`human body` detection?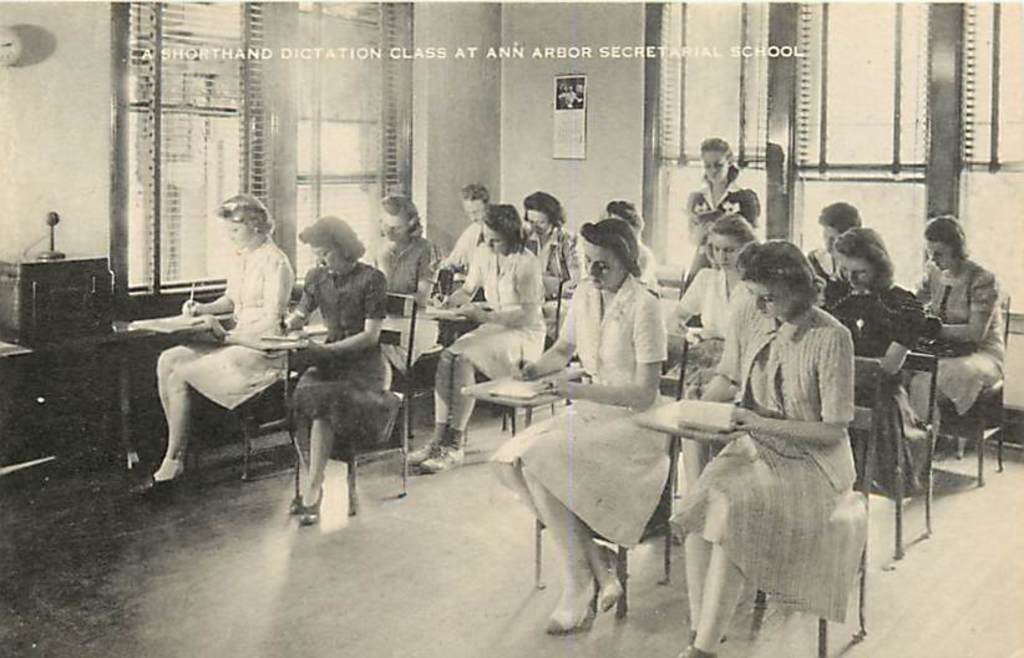
crop(417, 237, 542, 471)
